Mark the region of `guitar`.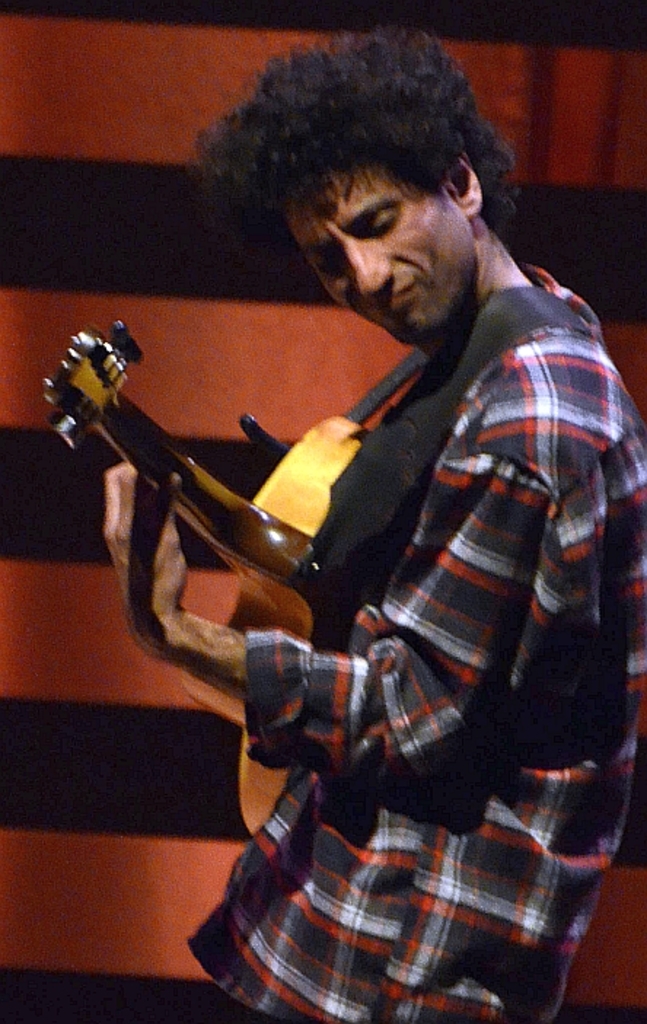
Region: rect(42, 313, 409, 839).
